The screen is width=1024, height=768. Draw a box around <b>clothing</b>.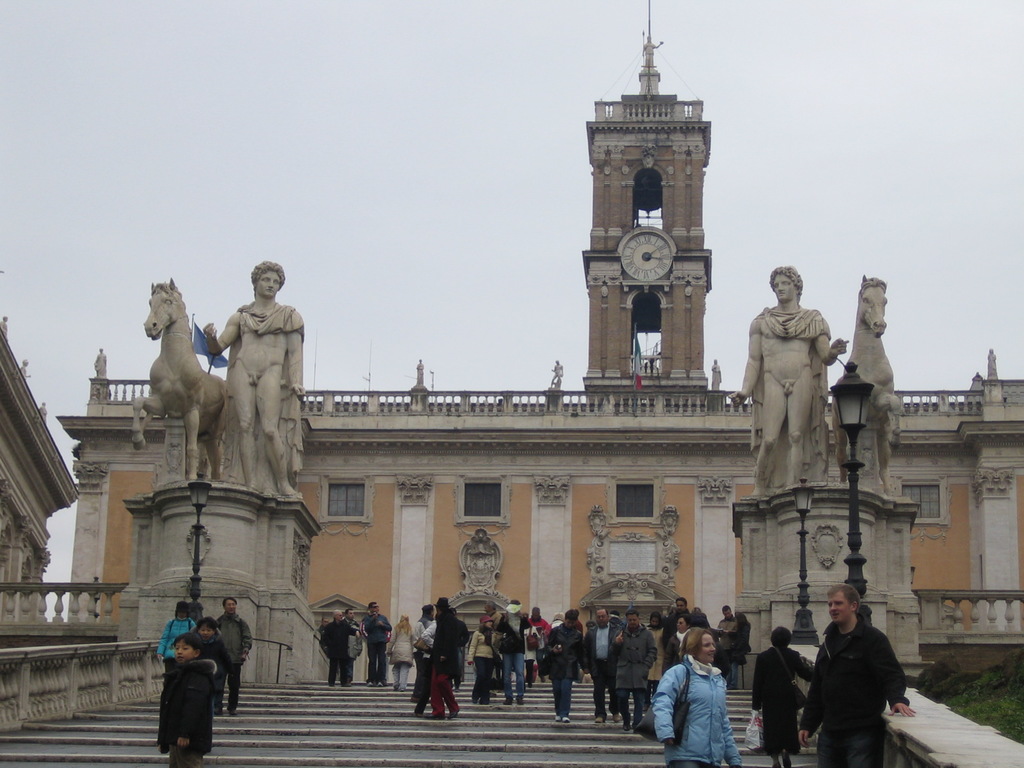
box=[312, 620, 355, 692].
